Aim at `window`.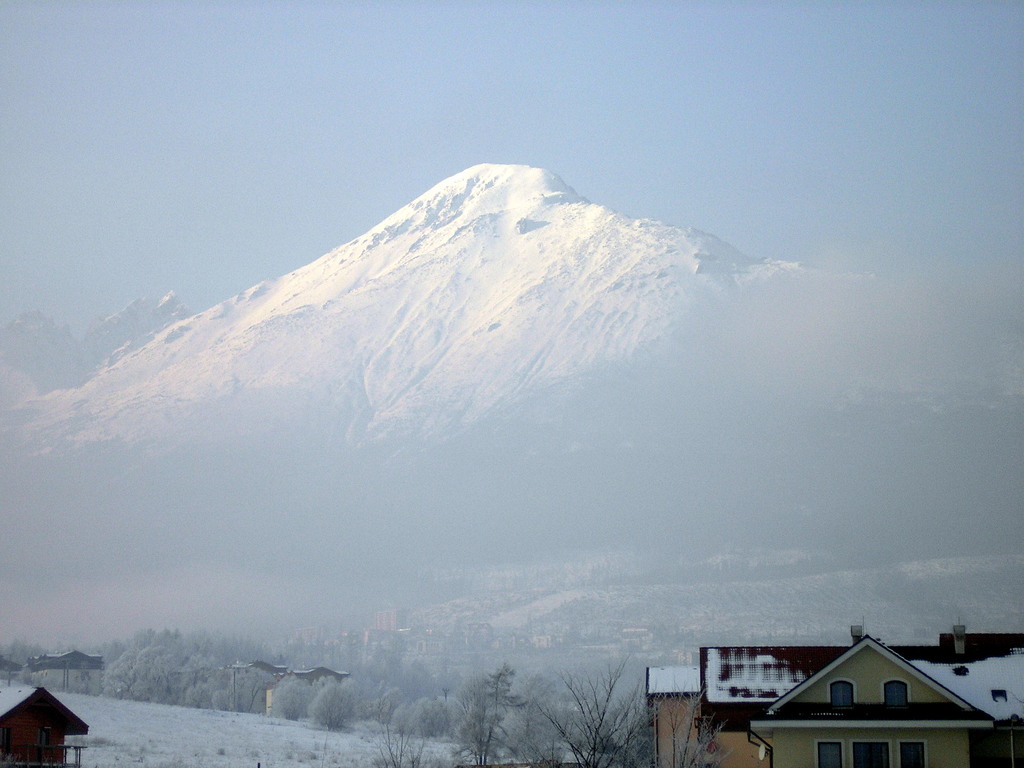
Aimed at 882/680/908/703.
